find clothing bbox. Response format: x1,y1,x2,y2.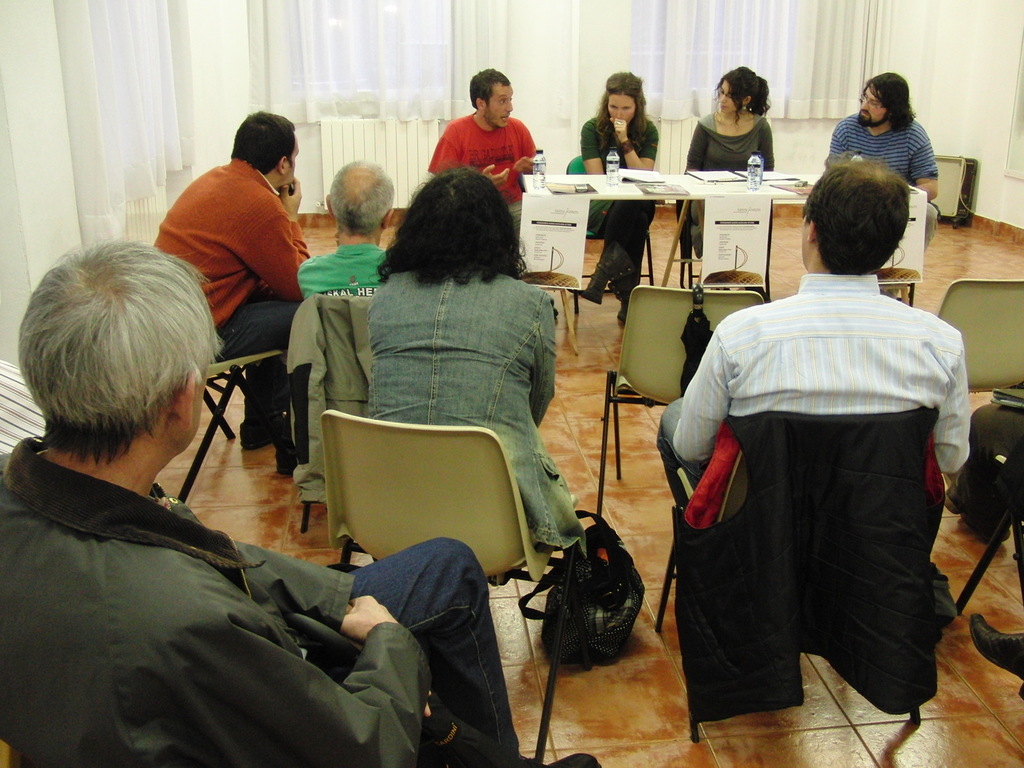
684,111,771,223.
